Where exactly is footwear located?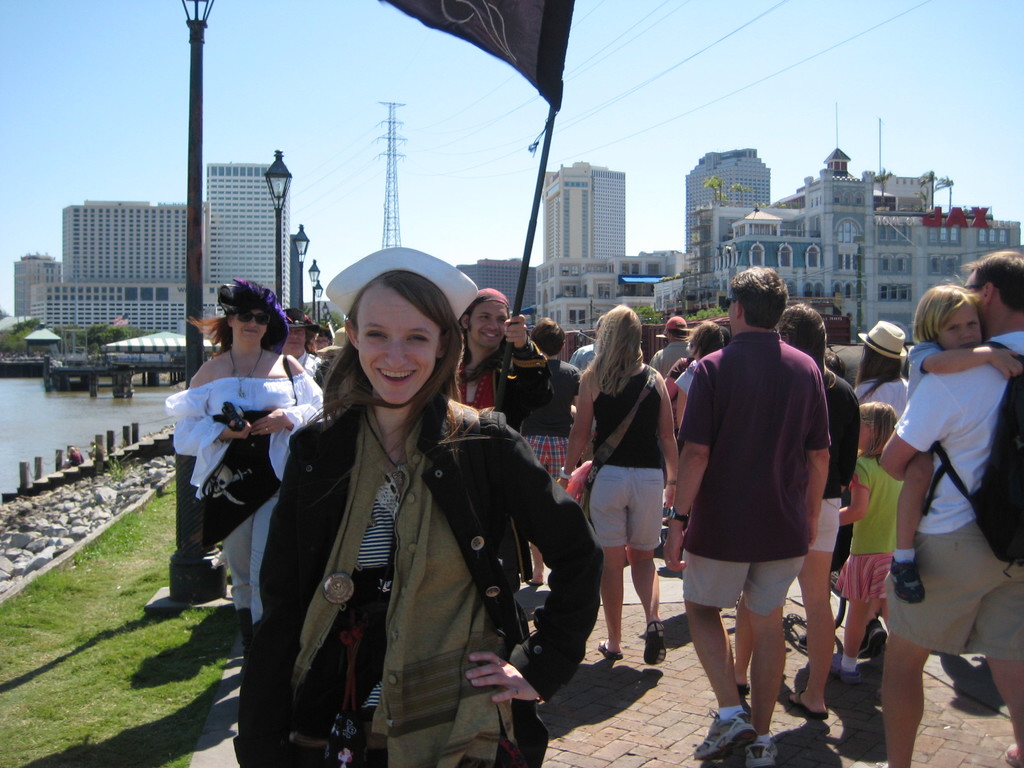
Its bounding box is [x1=861, y1=621, x2=885, y2=663].
